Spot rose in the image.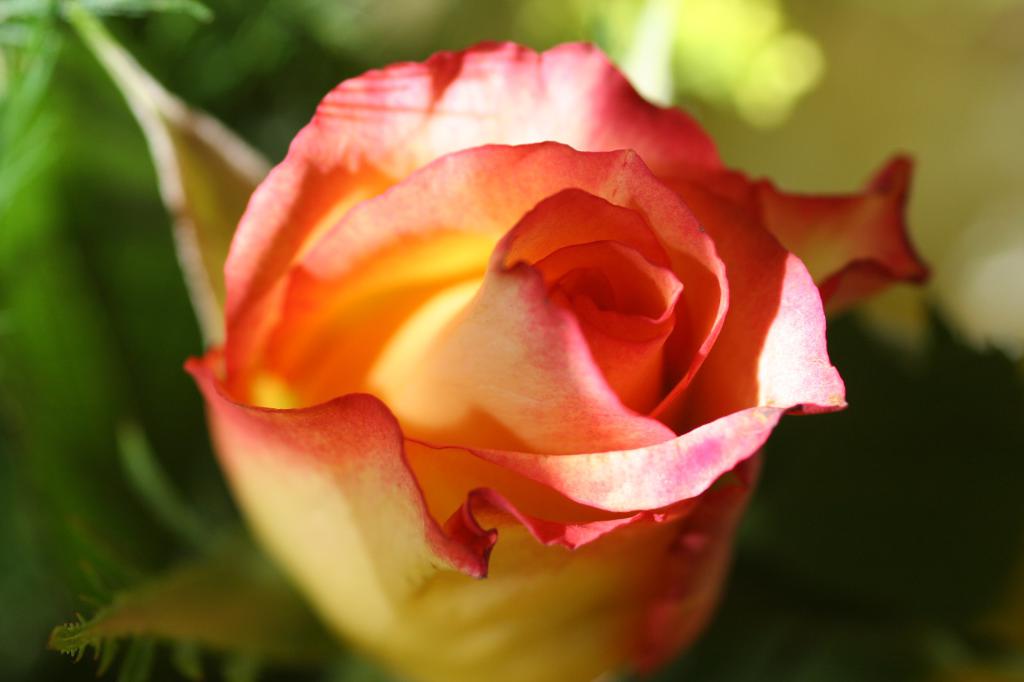
rose found at select_region(180, 38, 935, 681).
